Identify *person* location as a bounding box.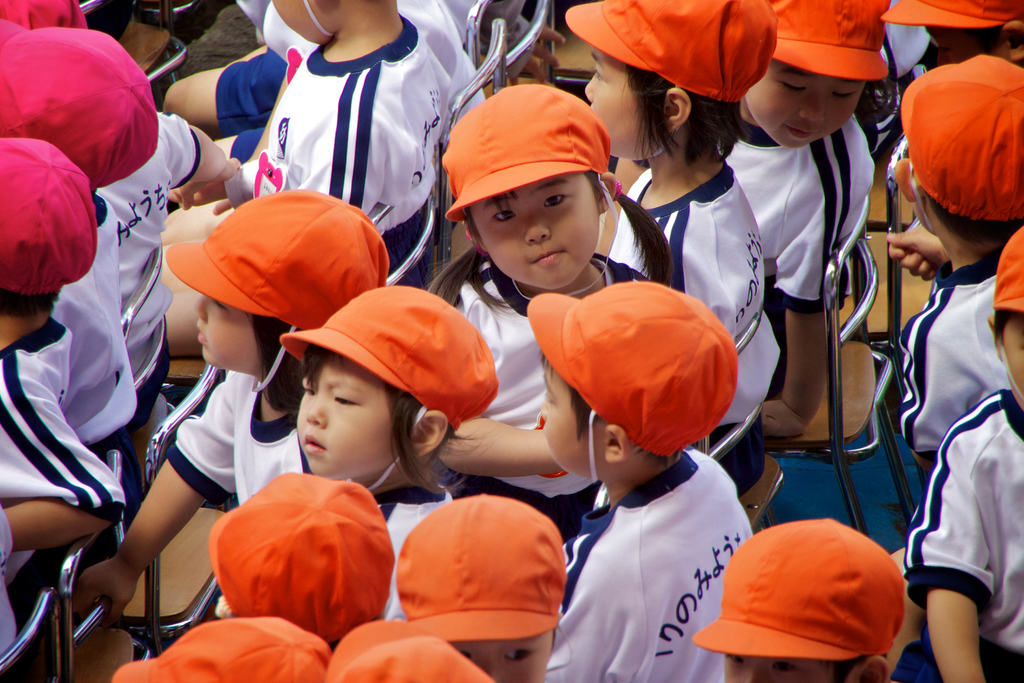
<box>70,190,391,620</box>.
